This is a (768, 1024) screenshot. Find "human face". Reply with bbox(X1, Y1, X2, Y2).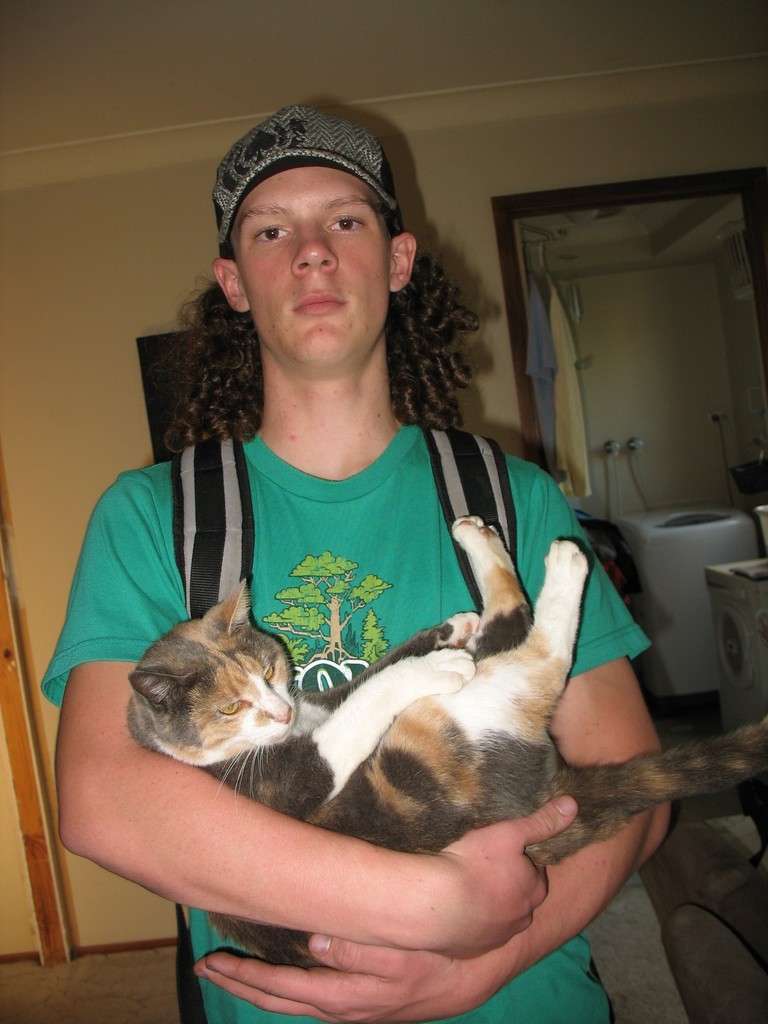
bbox(225, 160, 394, 371).
